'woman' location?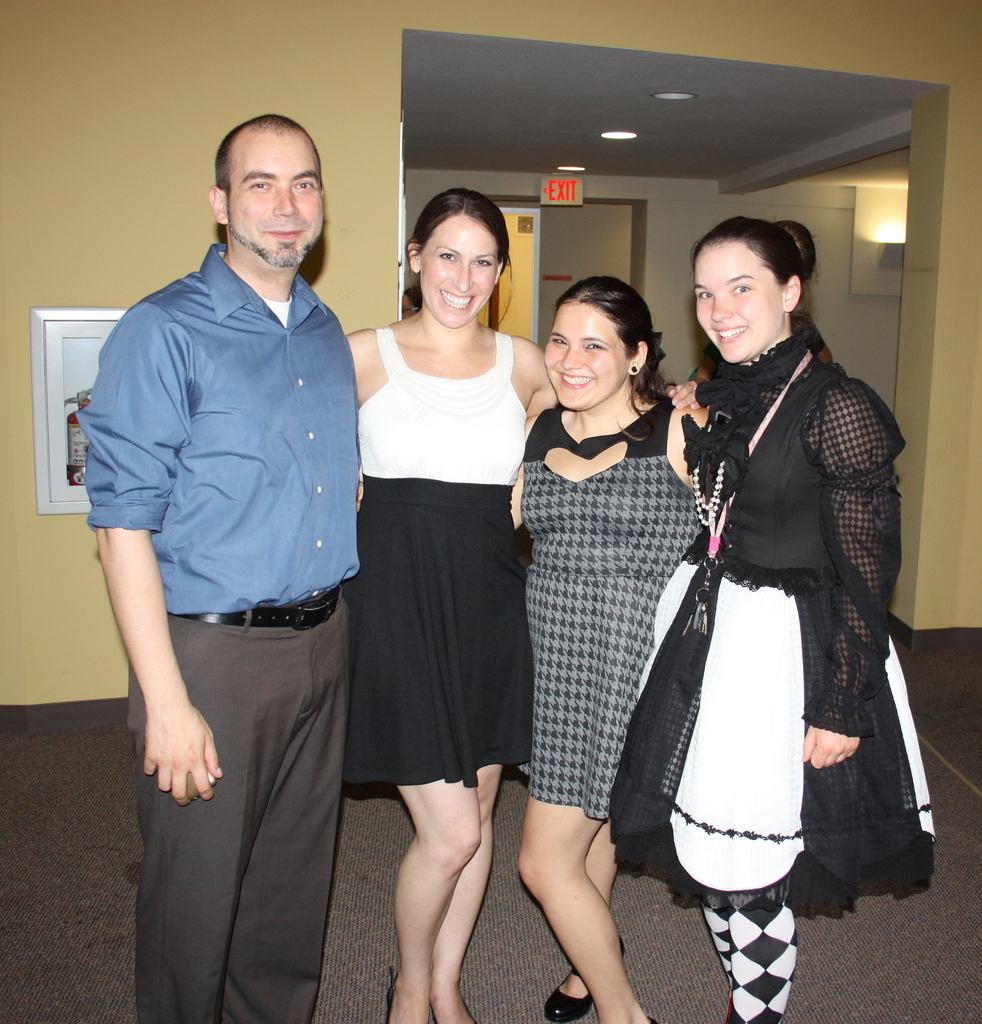
bbox=[354, 273, 714, 1023]
